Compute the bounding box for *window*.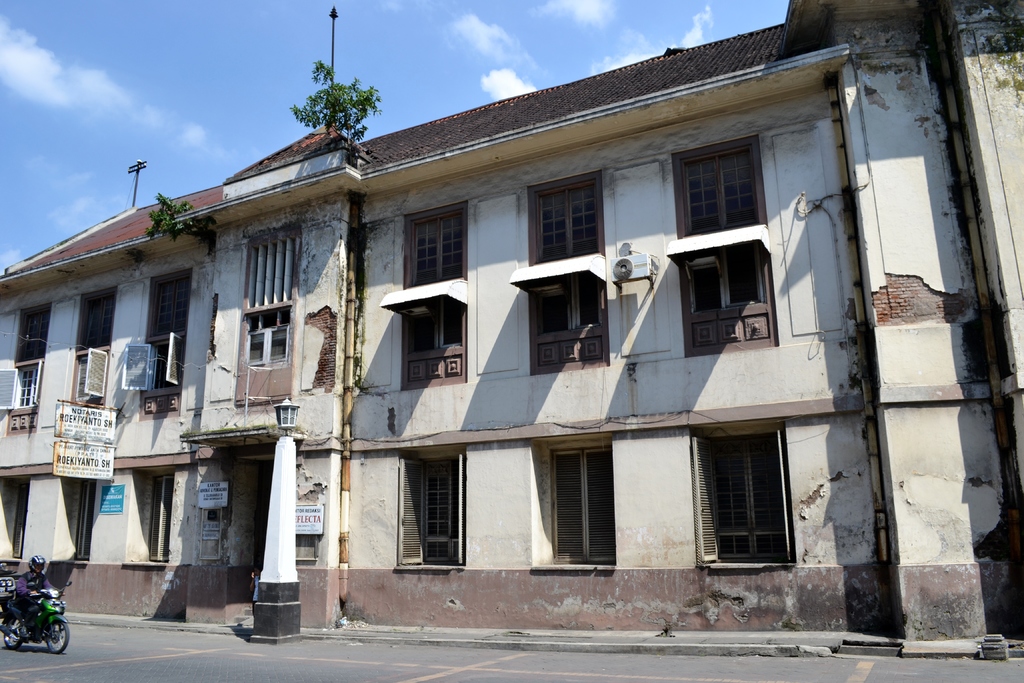
x1=397, y1=198, x2=467, y2=287.
